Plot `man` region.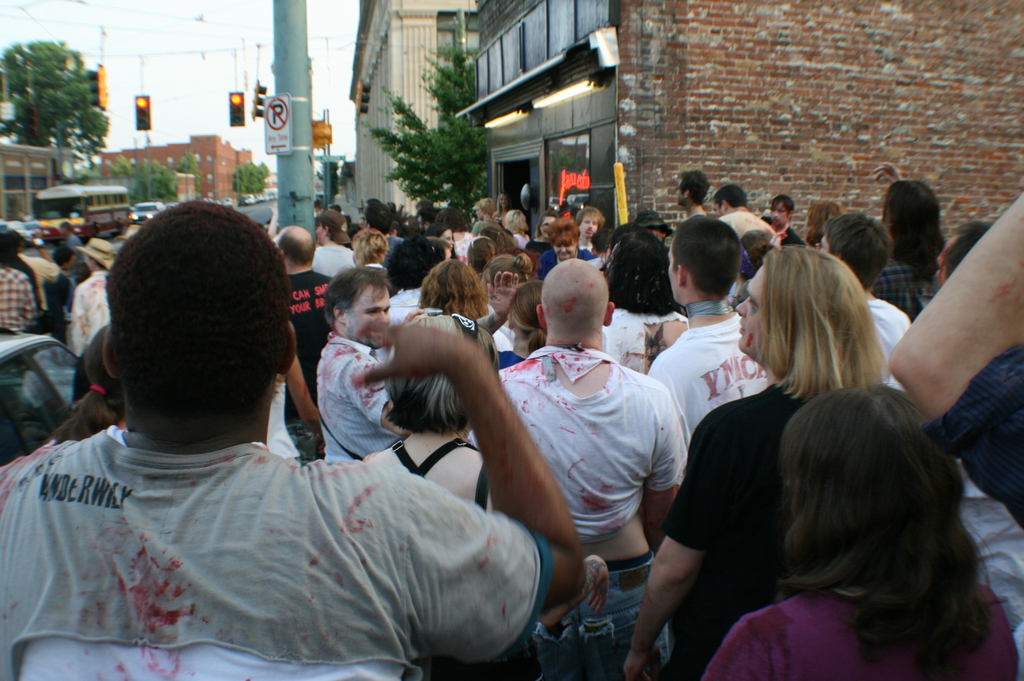
Plotted at bbox=[644, 217, 771, 444].
